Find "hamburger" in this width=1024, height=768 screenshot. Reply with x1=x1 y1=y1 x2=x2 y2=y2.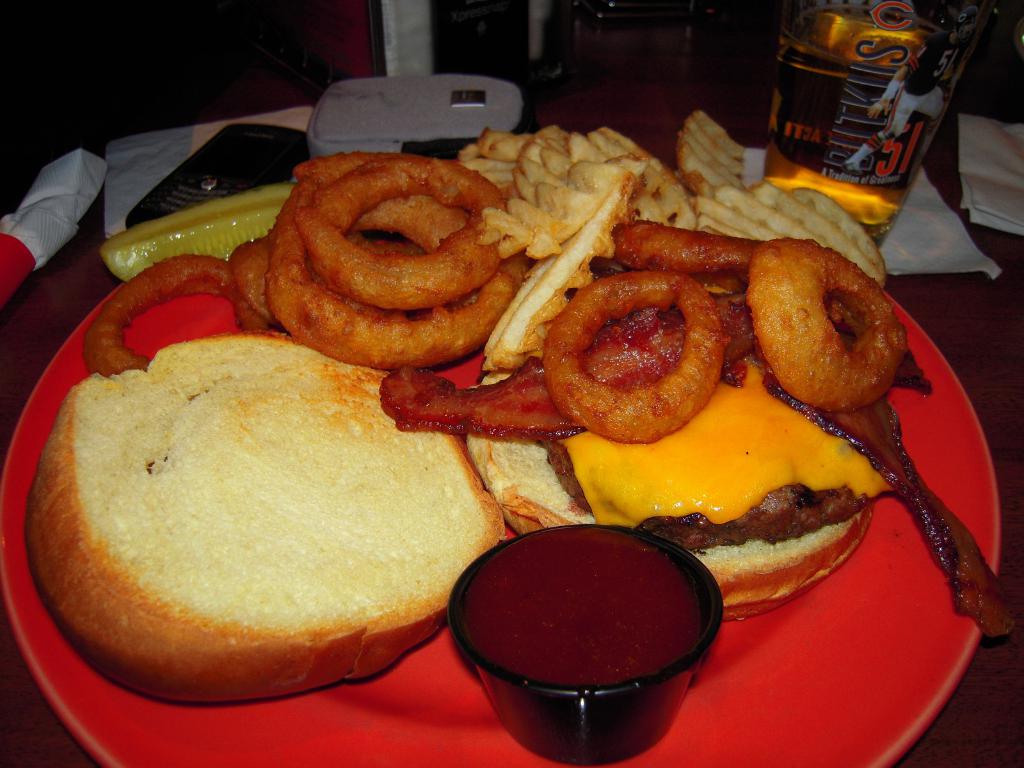
x1=25 y1=216 x2=1017 y2=710.
